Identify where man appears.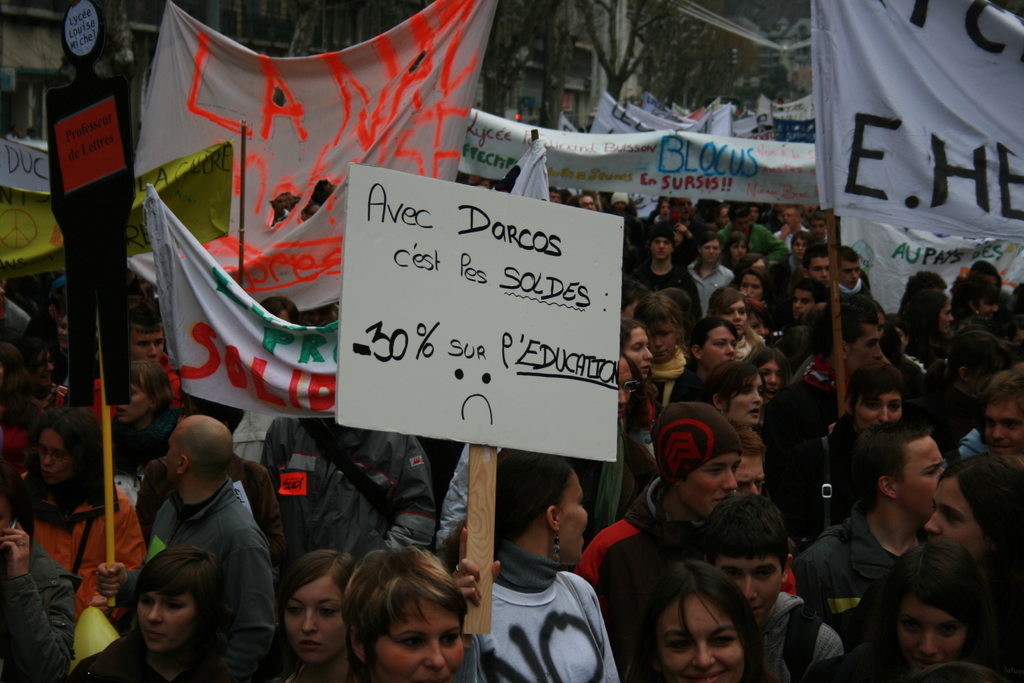
Appears at [572, 402, 742, 675].
